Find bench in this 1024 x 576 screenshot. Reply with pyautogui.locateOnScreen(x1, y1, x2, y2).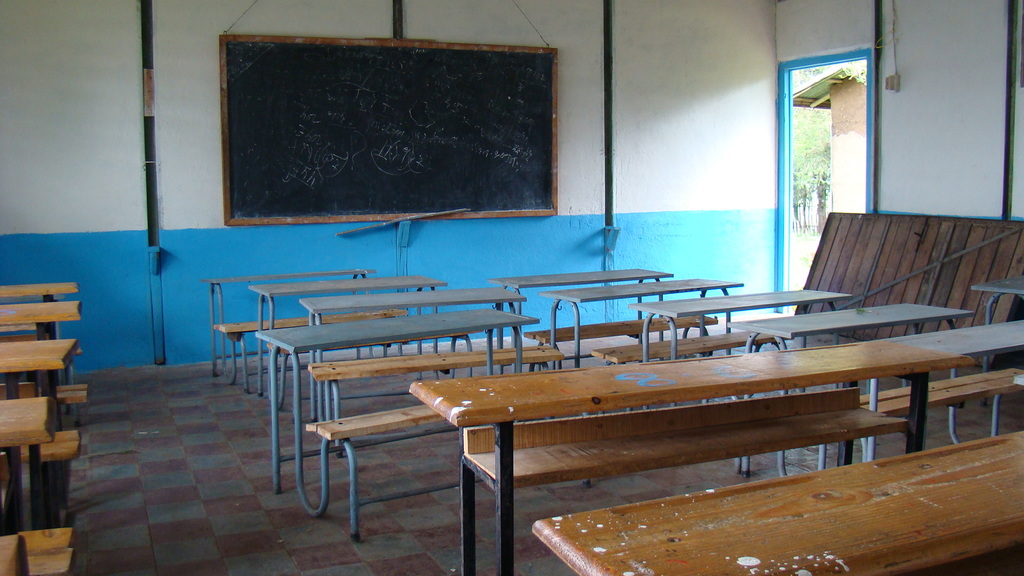
pyautogui.locateOnScreen(0, 303, 84, 524).
